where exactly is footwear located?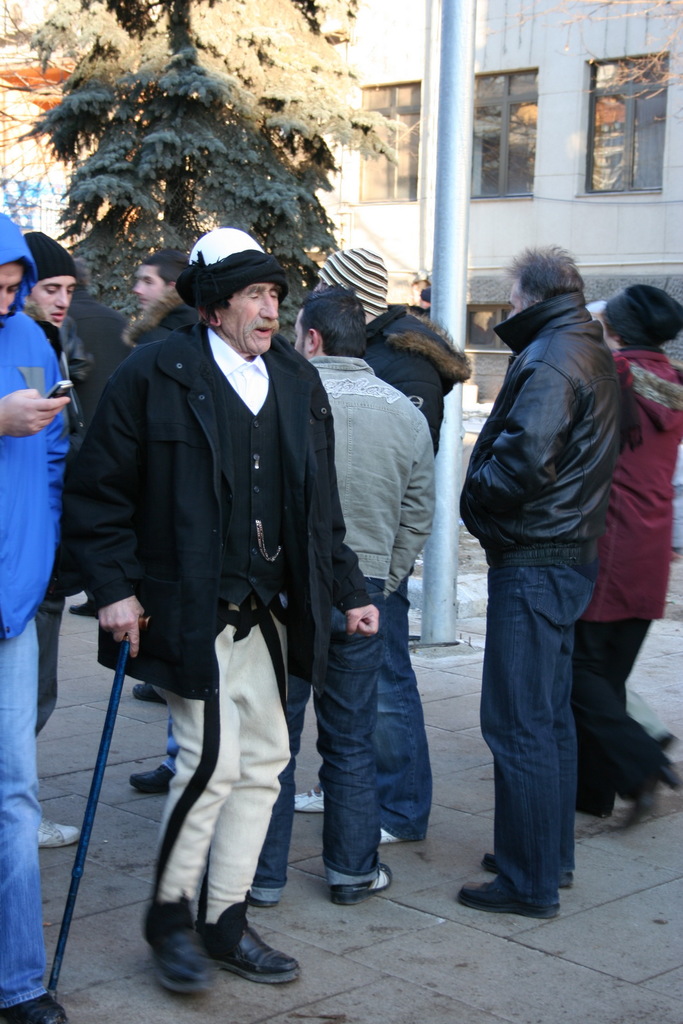
Its bounding box is (x1=129, y1=760, x2=176, y2=793).
